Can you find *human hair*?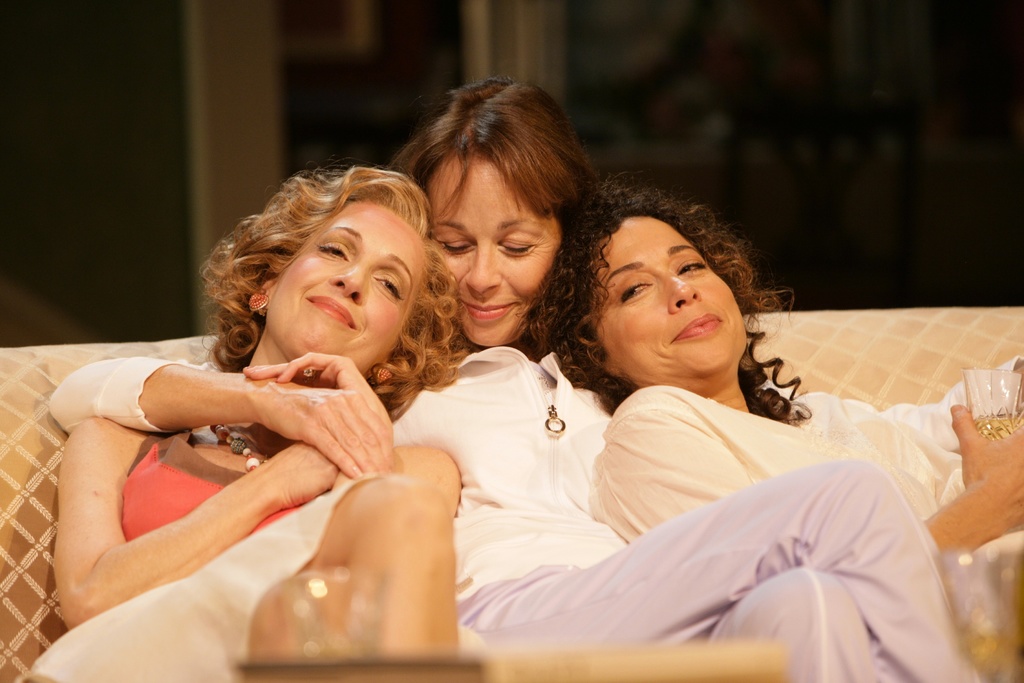
Yes, bounding box: <region>205, 160, 438, 392</region>.
